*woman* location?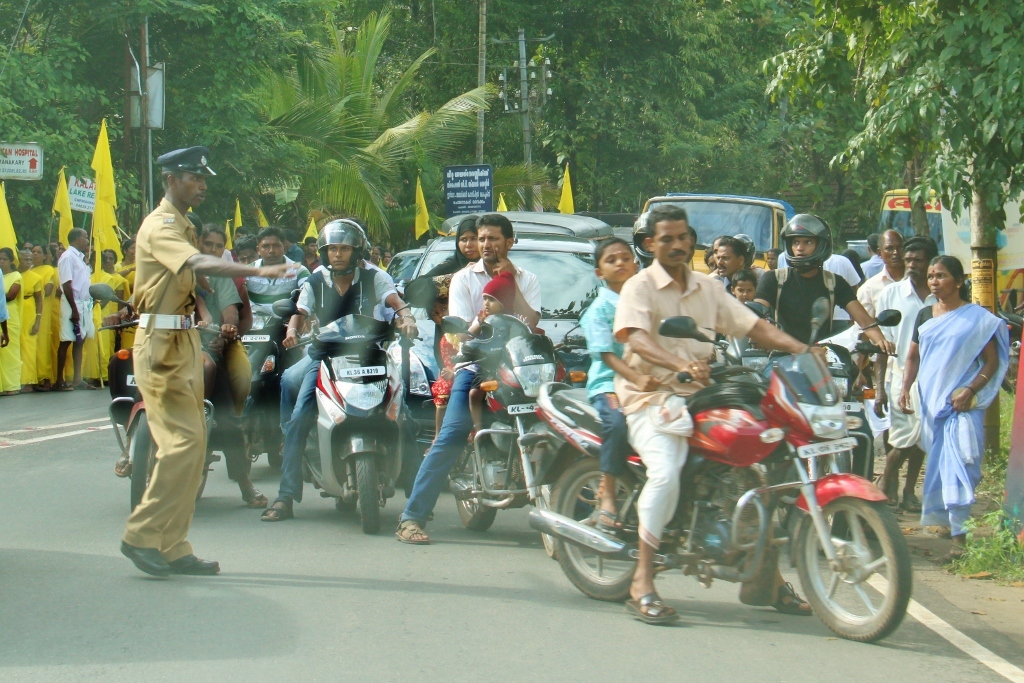
[49,243,64,388]
